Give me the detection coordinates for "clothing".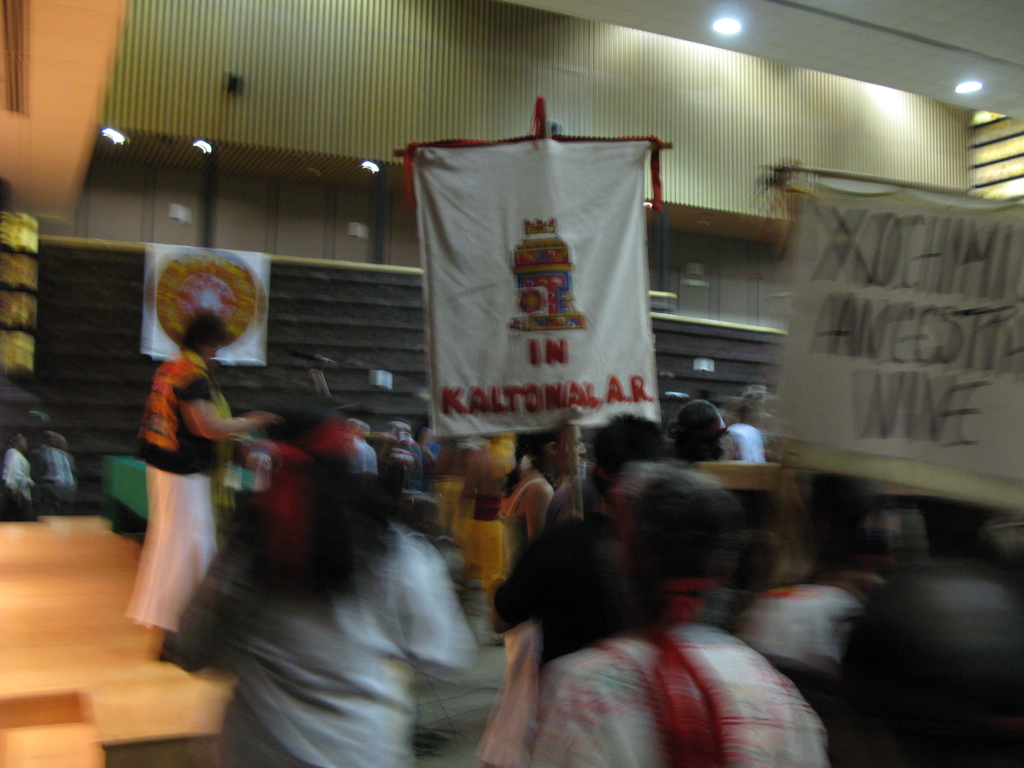
region(729, 424, 766, 462).
